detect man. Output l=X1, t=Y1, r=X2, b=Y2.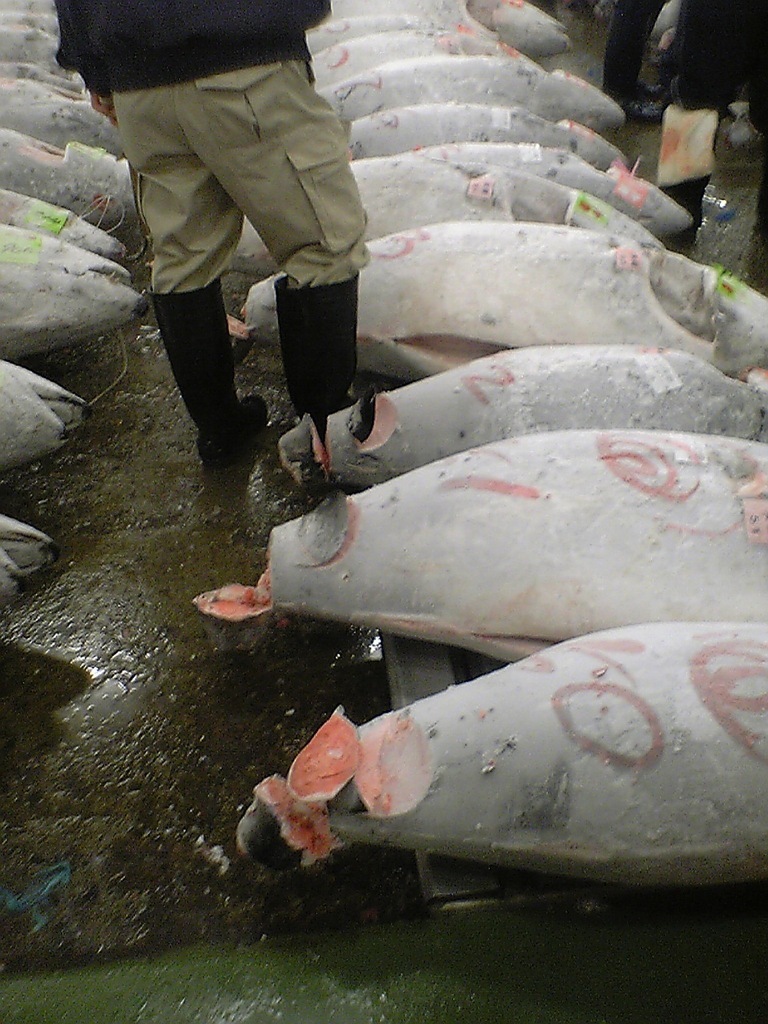
l=88, t=0, r=380, b=471.
